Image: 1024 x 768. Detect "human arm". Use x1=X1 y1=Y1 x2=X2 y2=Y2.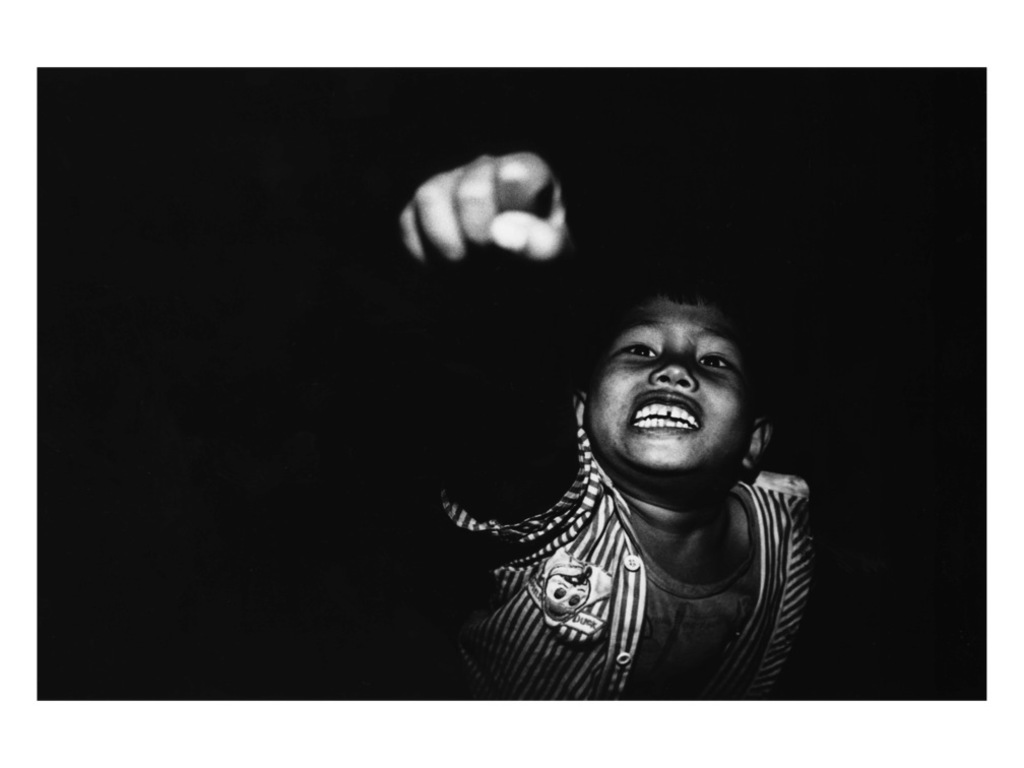
x1=394 y1=151 x2=571 y2=548.
